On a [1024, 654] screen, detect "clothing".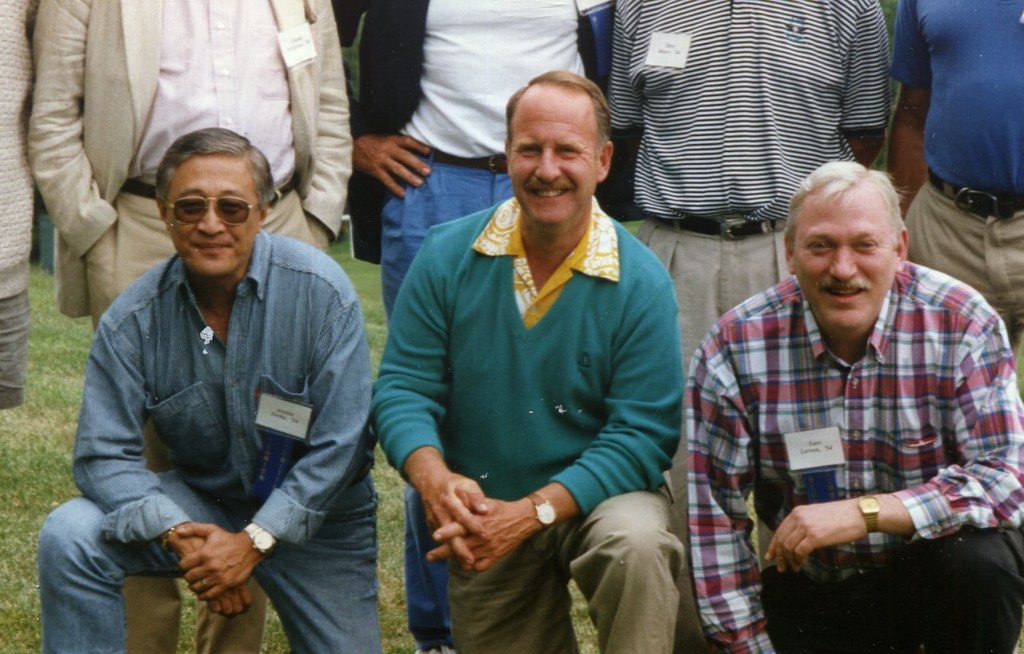
Rect(605, 0, 886, 648).
